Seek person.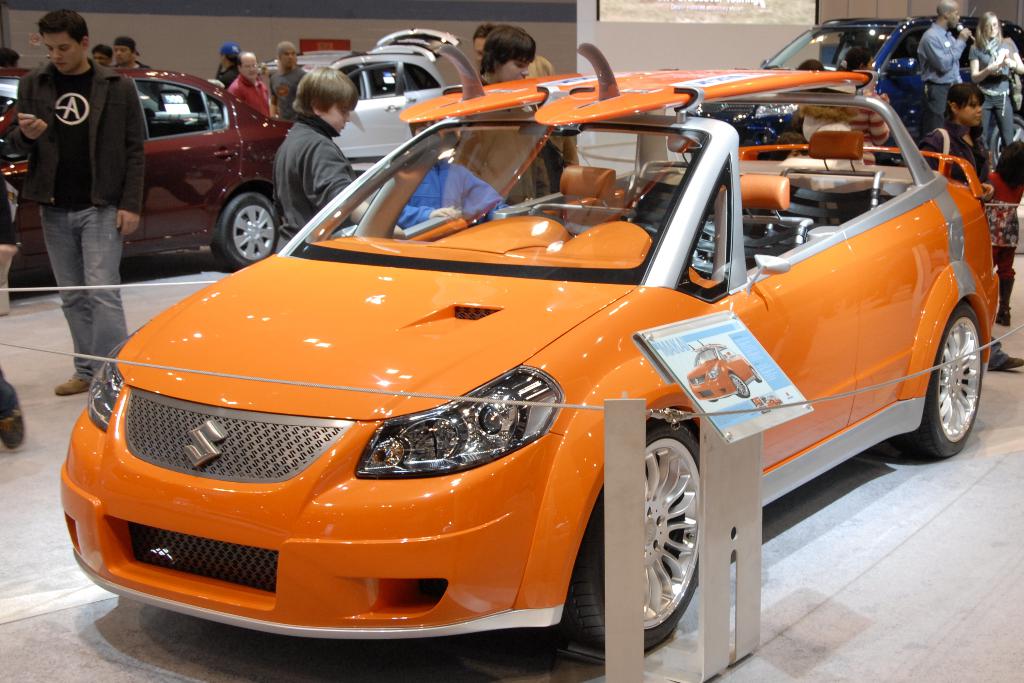
119,37,142,63.
